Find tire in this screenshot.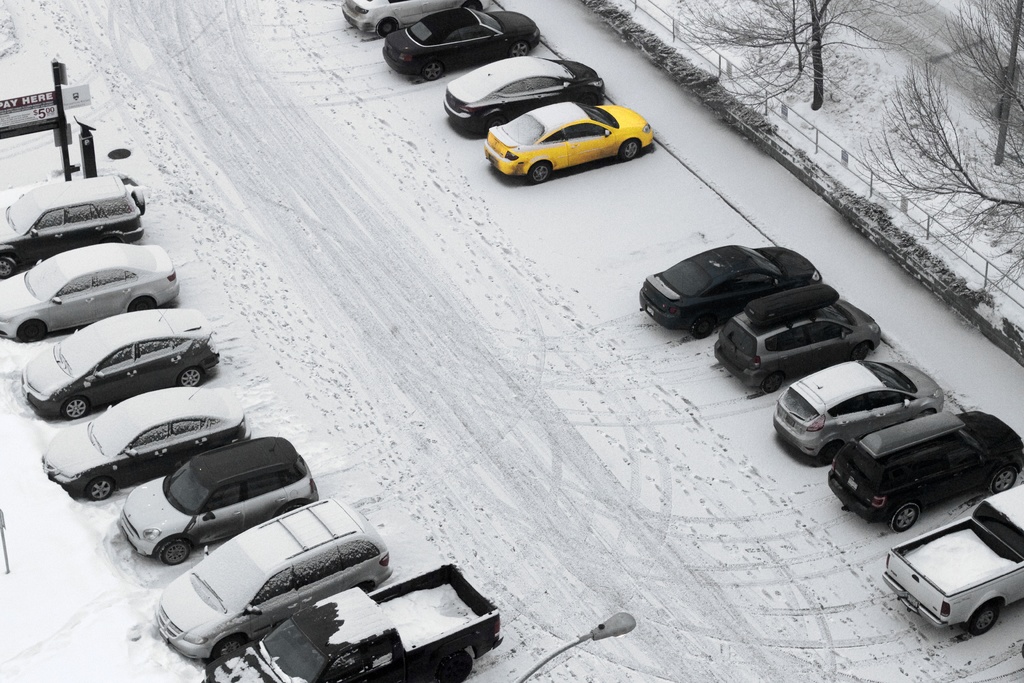
The bounding box for tire is rect(461, 3, 482, 13).
